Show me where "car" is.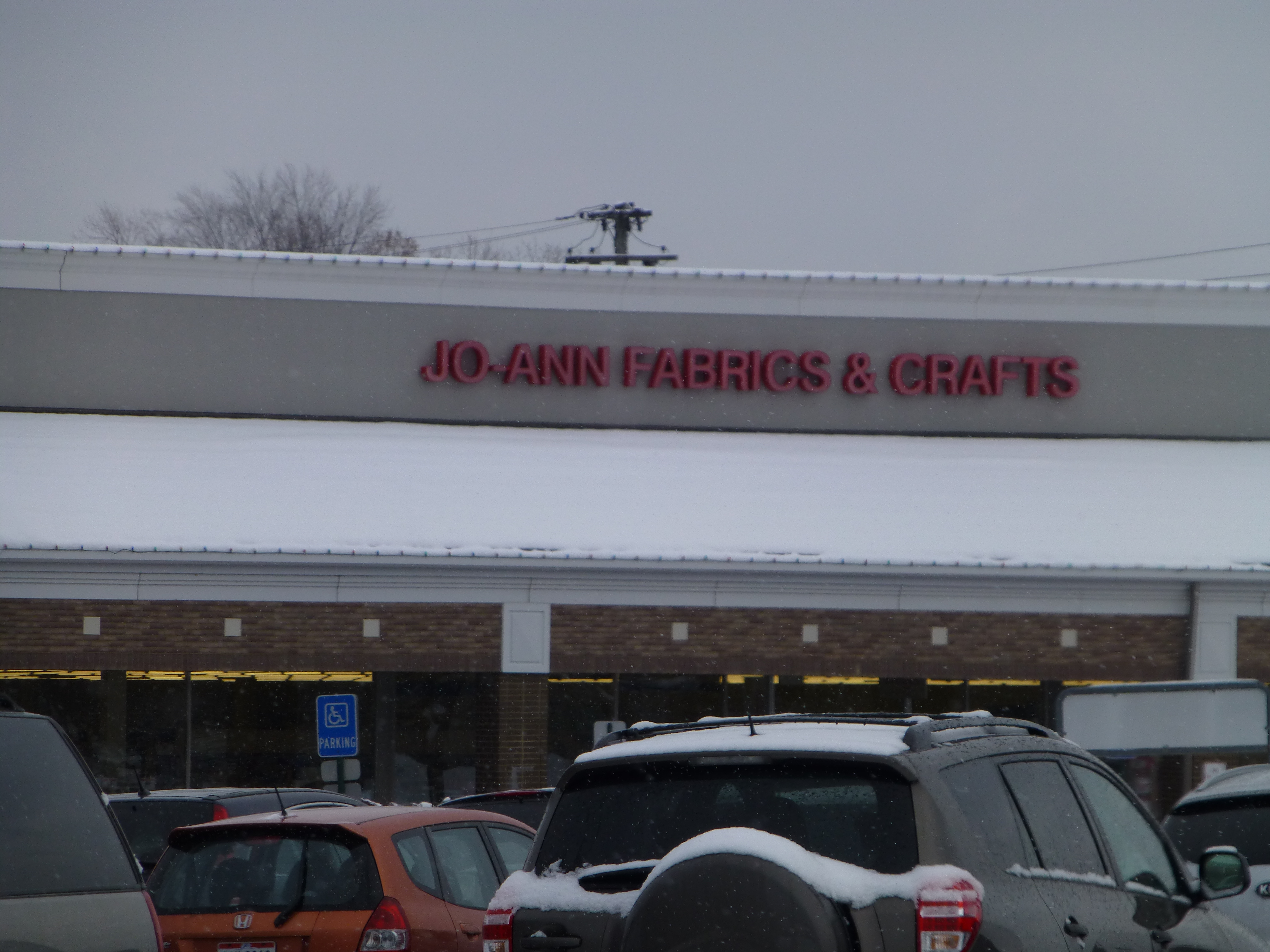
"car" is at box(29, 222, 112, 266).
